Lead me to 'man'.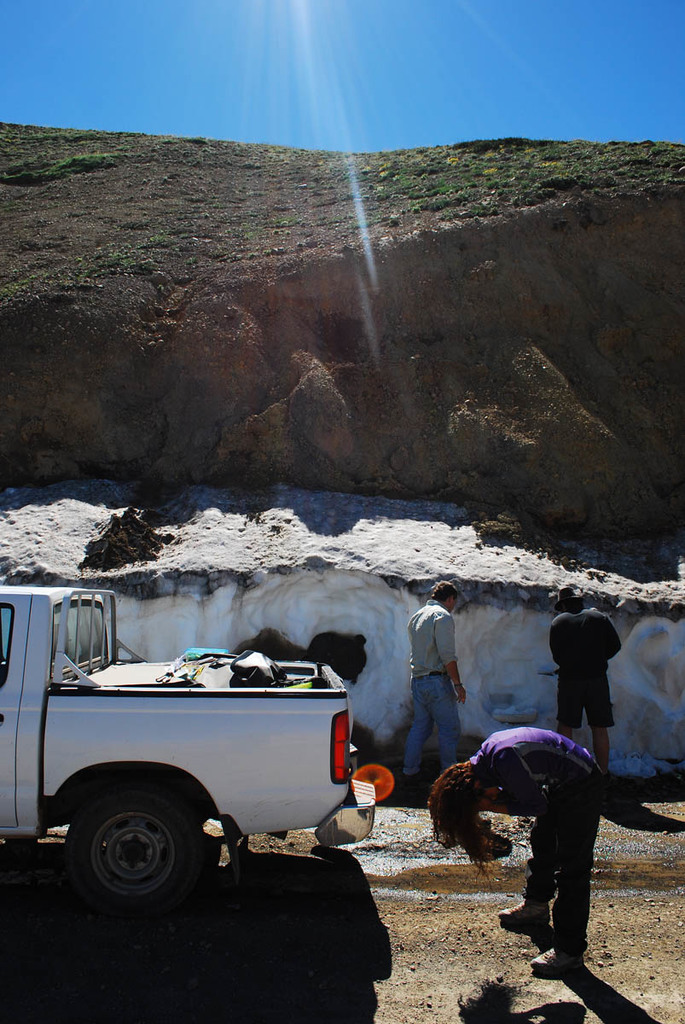
Lead to (x1=401, y1=588, x2=485, y2=788).
